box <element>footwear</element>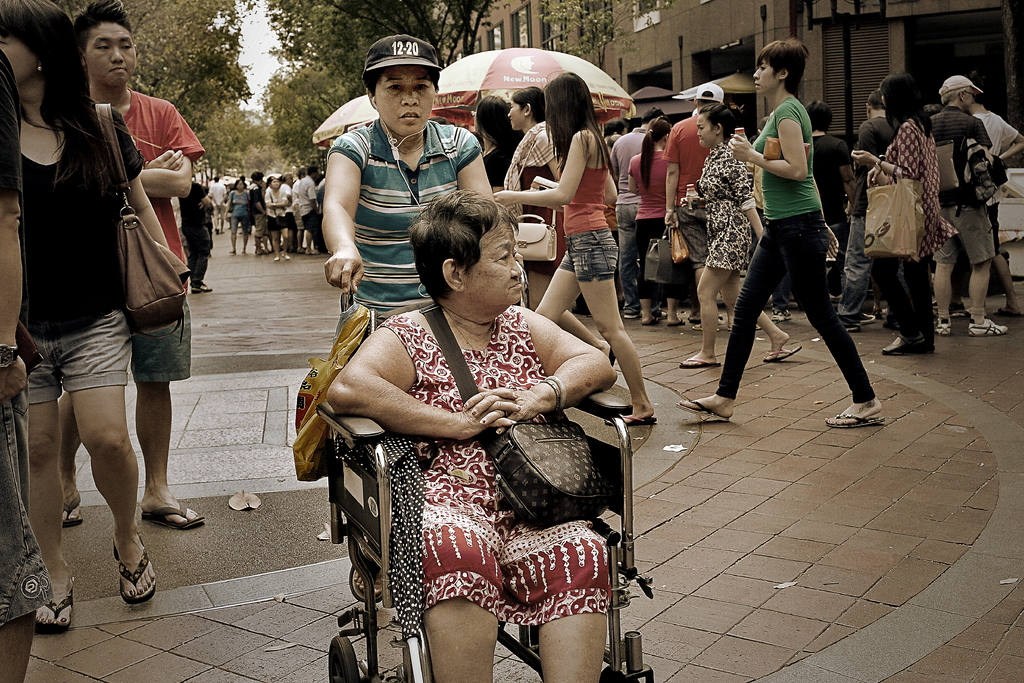
[884, 338, 936, 356]
